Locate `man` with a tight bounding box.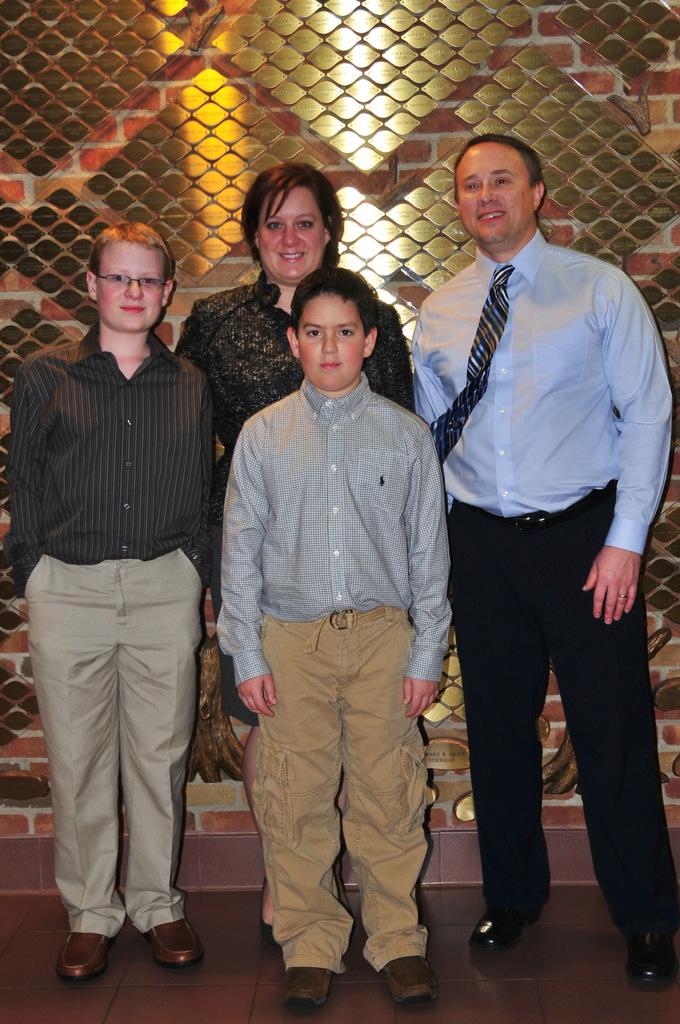
x1=392 y1=122 x2=668 y2=978.
